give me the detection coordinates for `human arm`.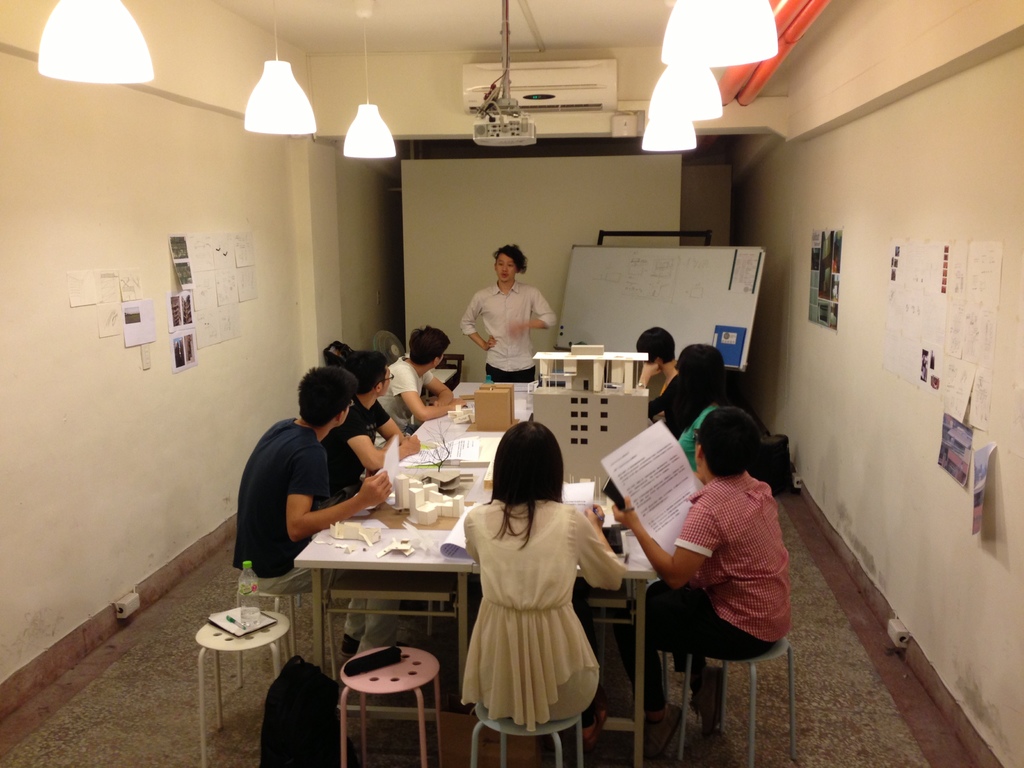
box=[619, 495, 721, 588].
